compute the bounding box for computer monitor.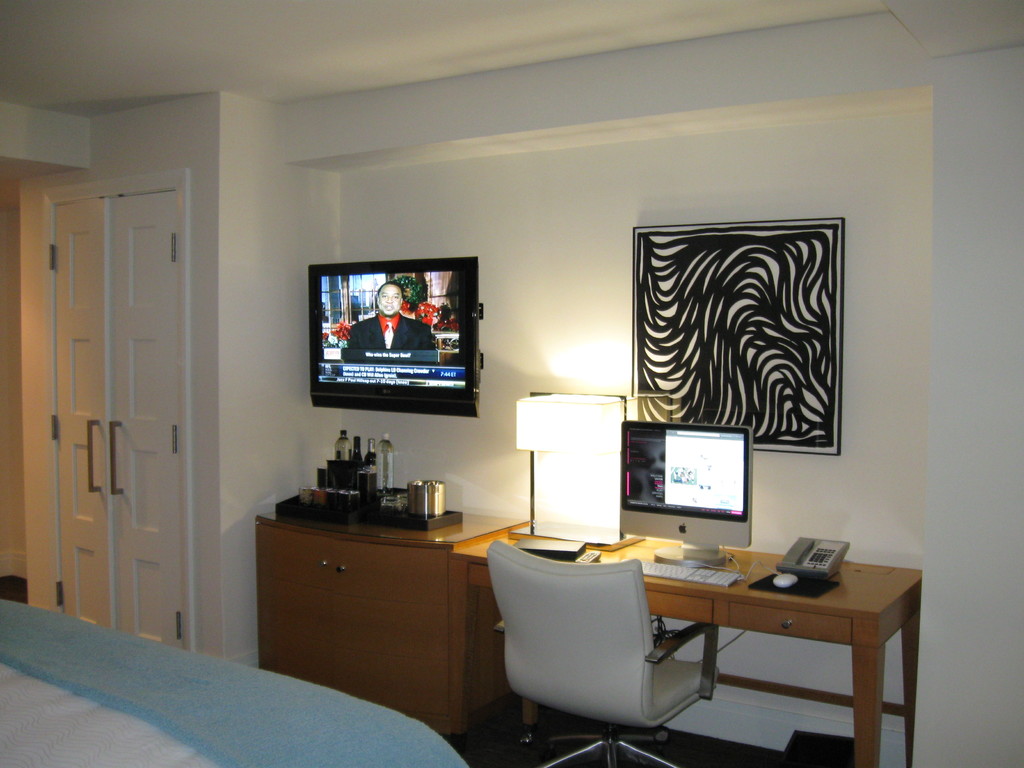
<box>607,420,755,569</box>.
